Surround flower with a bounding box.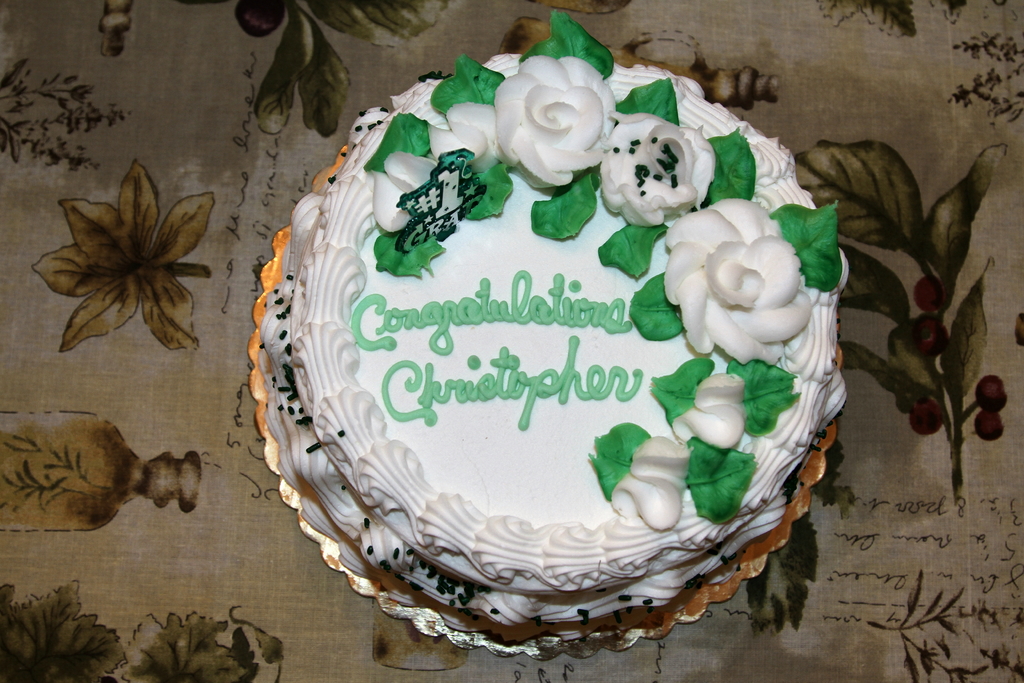
665, 194, 812, 362.
